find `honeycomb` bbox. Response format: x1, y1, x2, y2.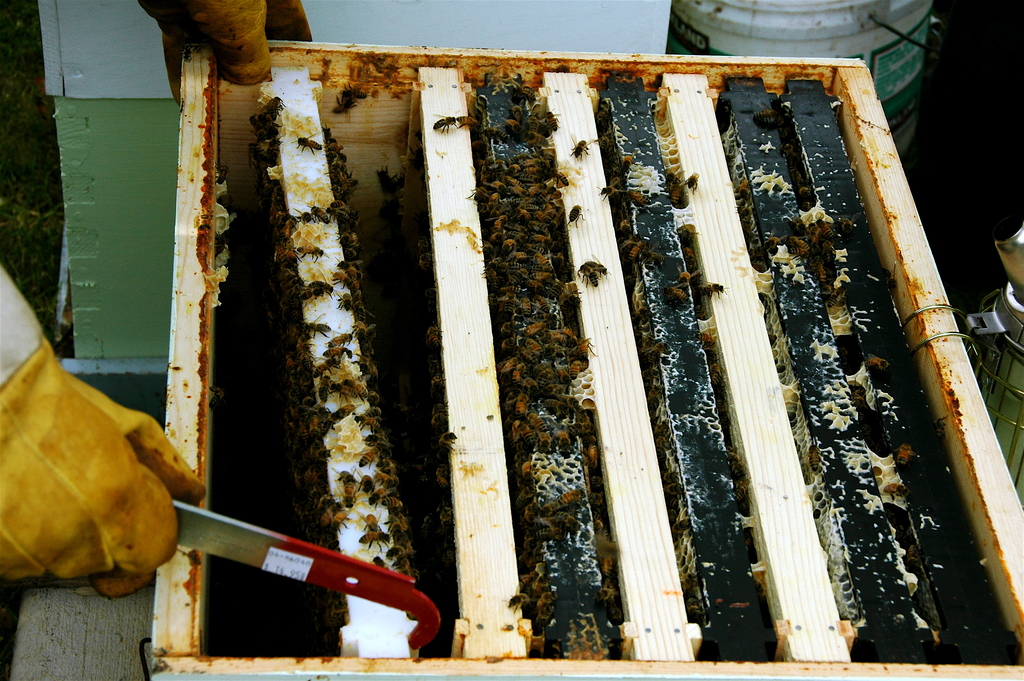
593, 67, 729, 658.
